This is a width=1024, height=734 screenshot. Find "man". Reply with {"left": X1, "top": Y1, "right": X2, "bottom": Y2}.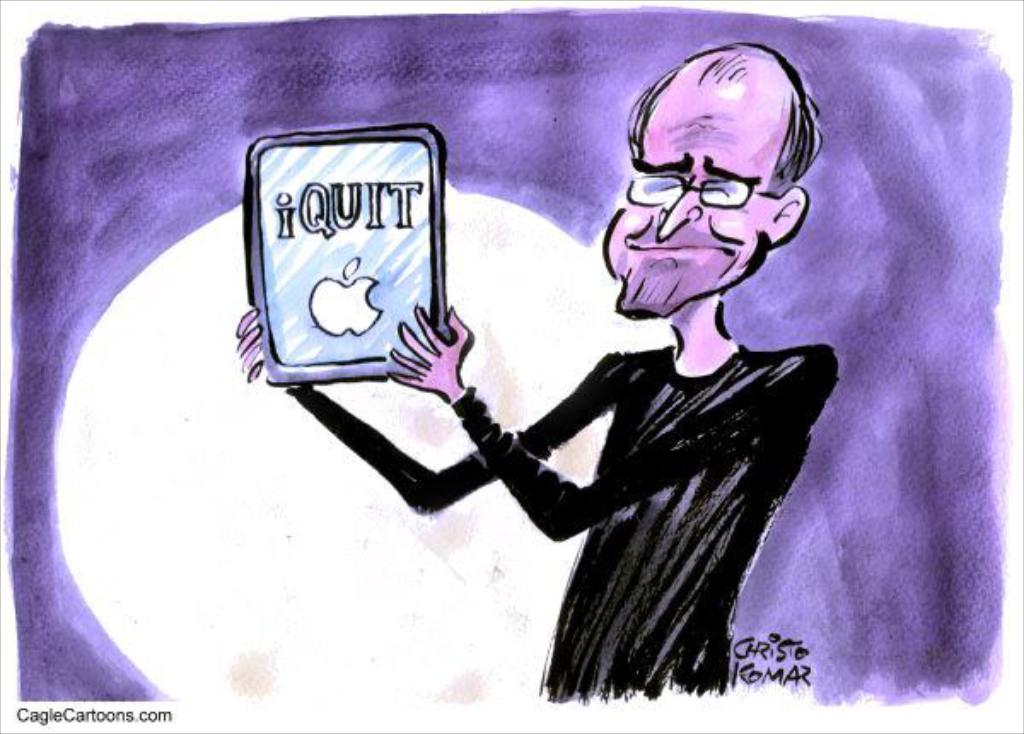
{"left": 218, "top": 96, "right": 928, "bottom": 684}.
